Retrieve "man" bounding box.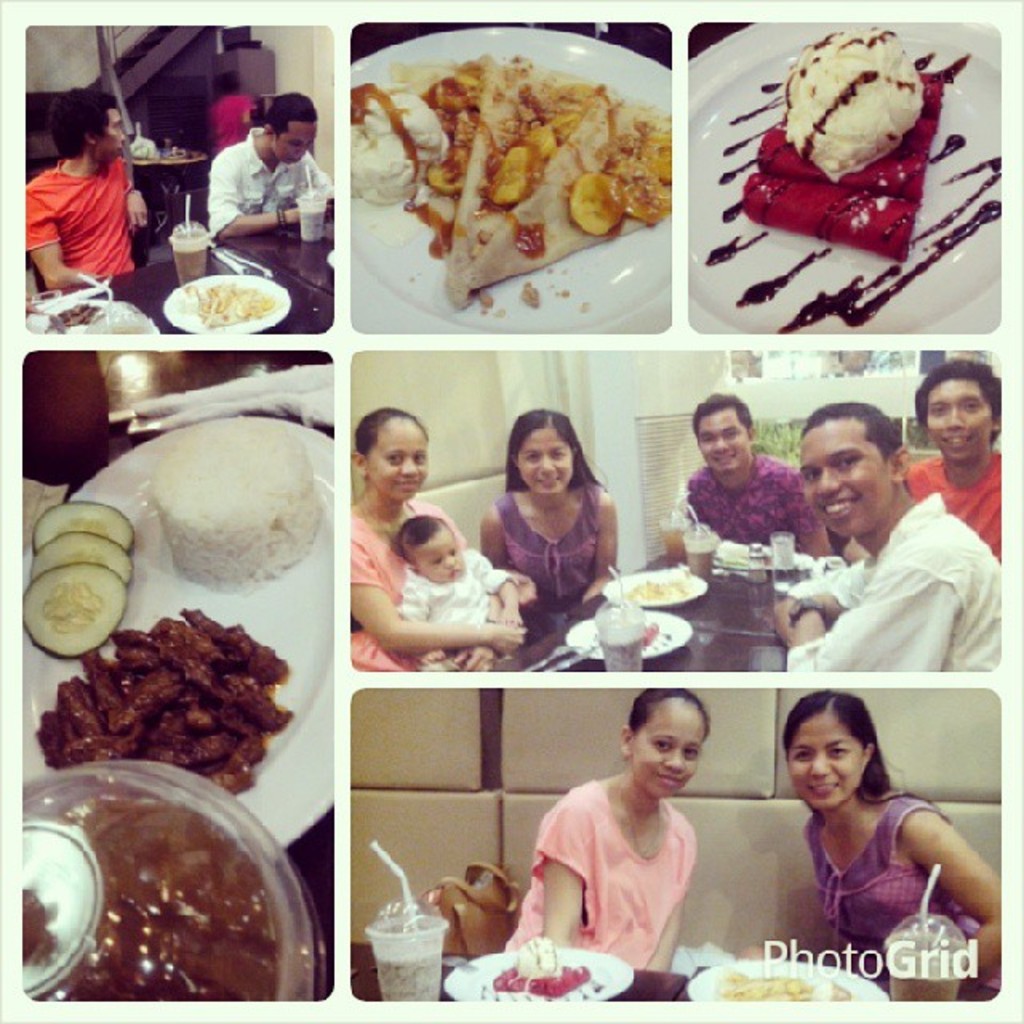
Bounding box: [x1=24, y1=78, x2=149, y2=286].
